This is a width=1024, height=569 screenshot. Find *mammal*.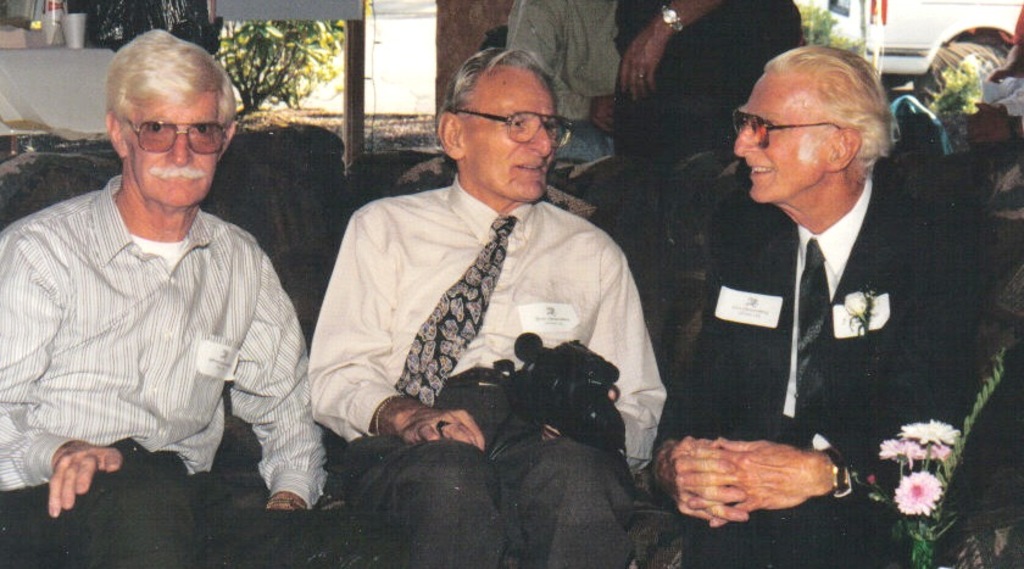
Bounding box: (12, 37, 361, 560).
